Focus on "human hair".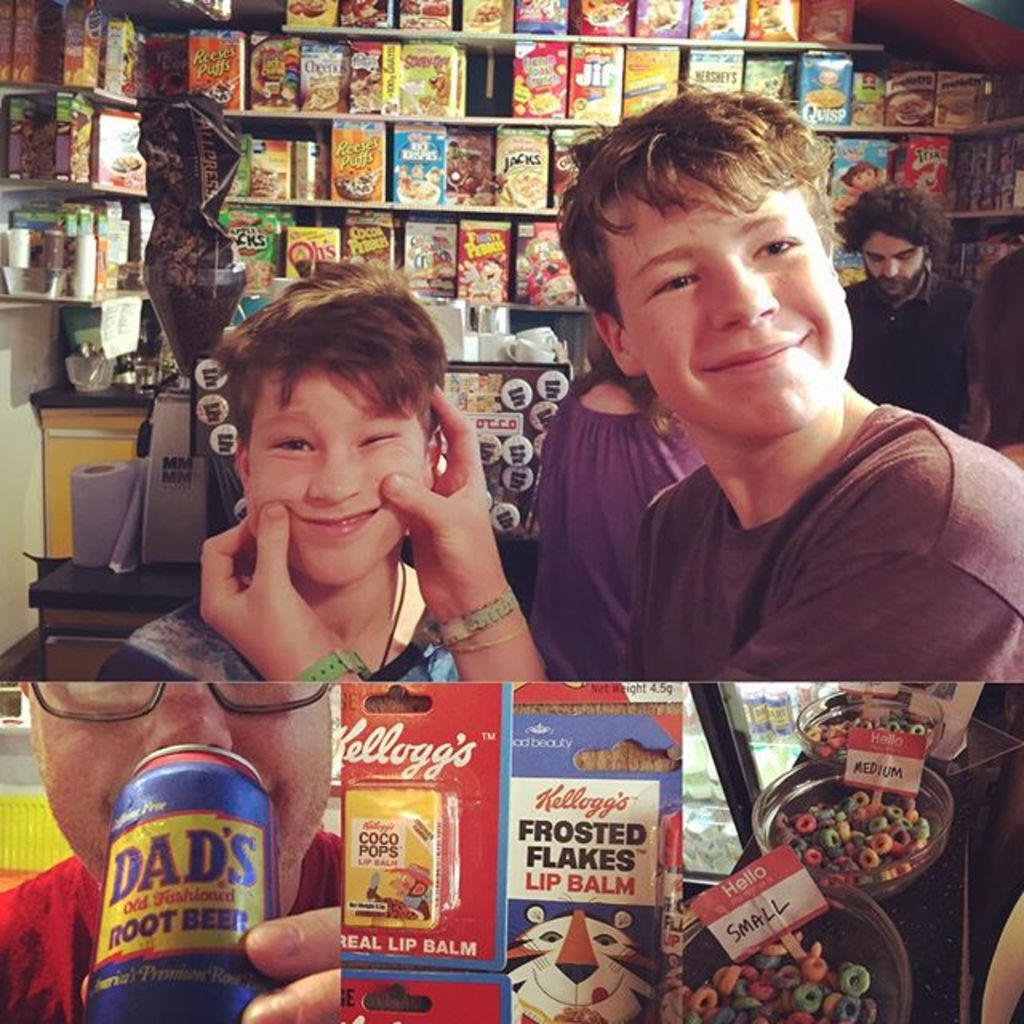
Focused at left=843, top=186, right=952, bottom=280.
